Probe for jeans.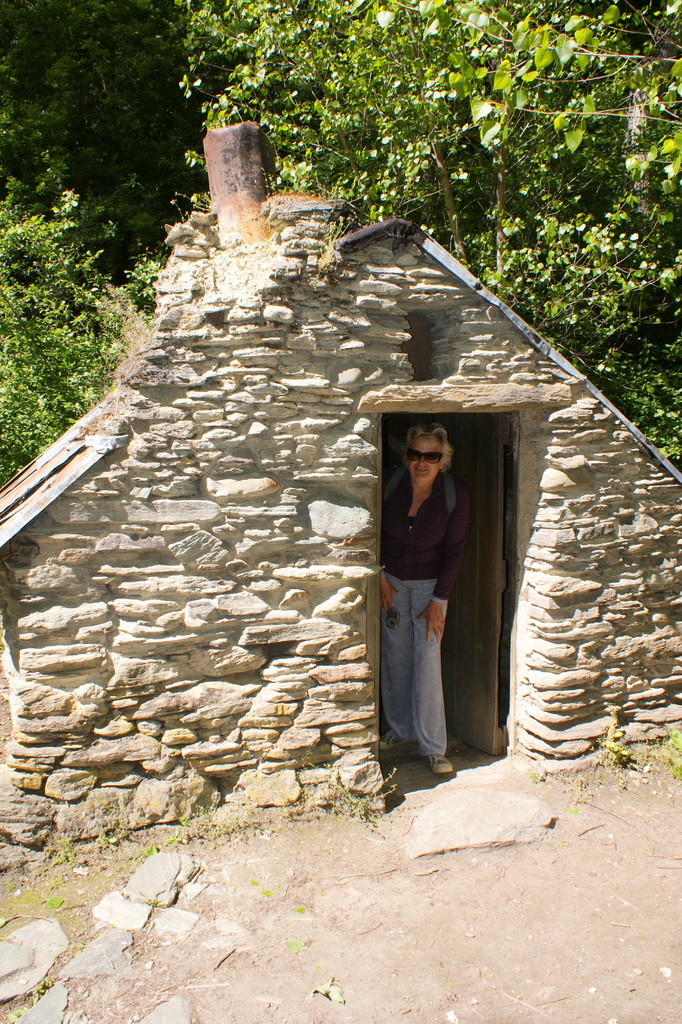
Probe result: x1=389, y1=575, x2=463, y2=767.
